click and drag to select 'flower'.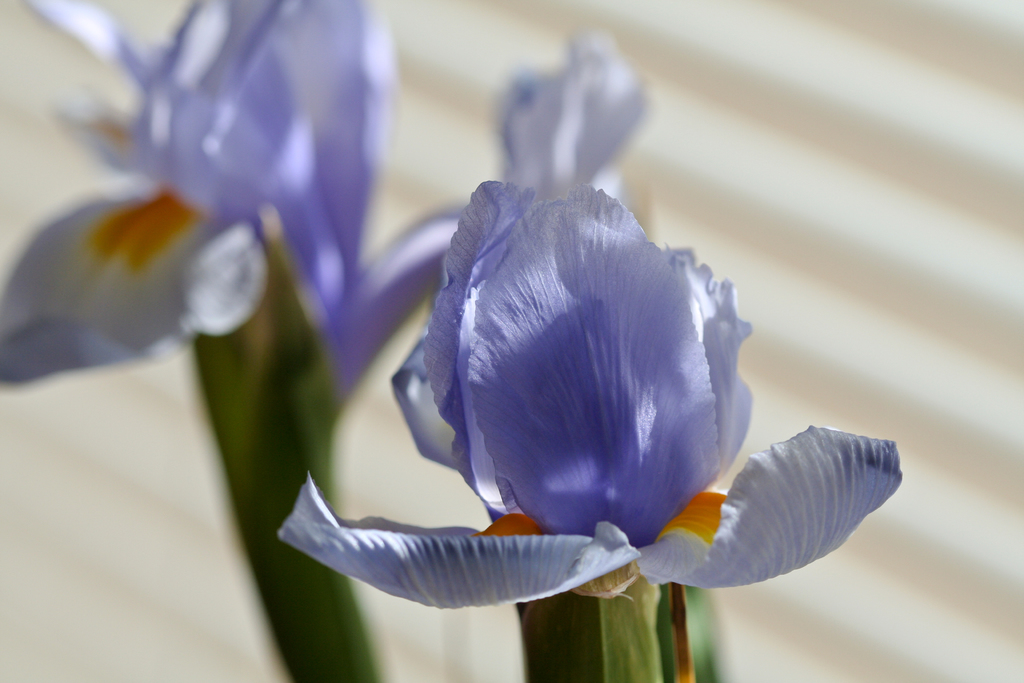
Selection: {"left": 0, "top": 0, "right": 471, "bottom": 412}.
